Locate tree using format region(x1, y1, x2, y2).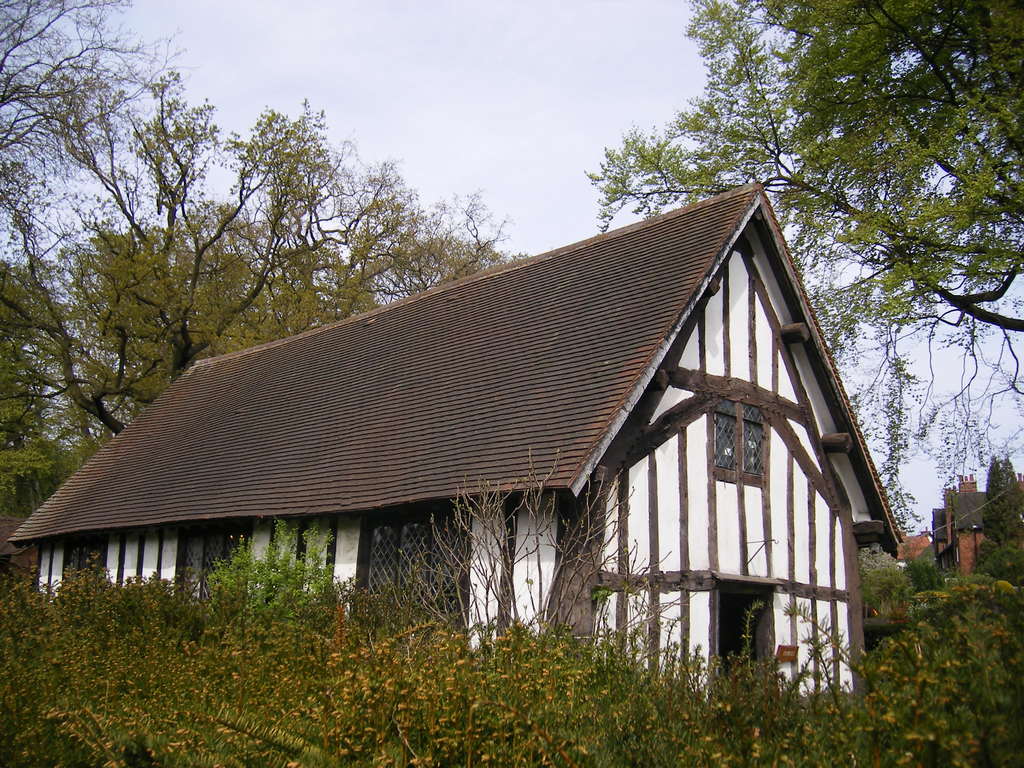
region(1000, 456, 1023, 540).
